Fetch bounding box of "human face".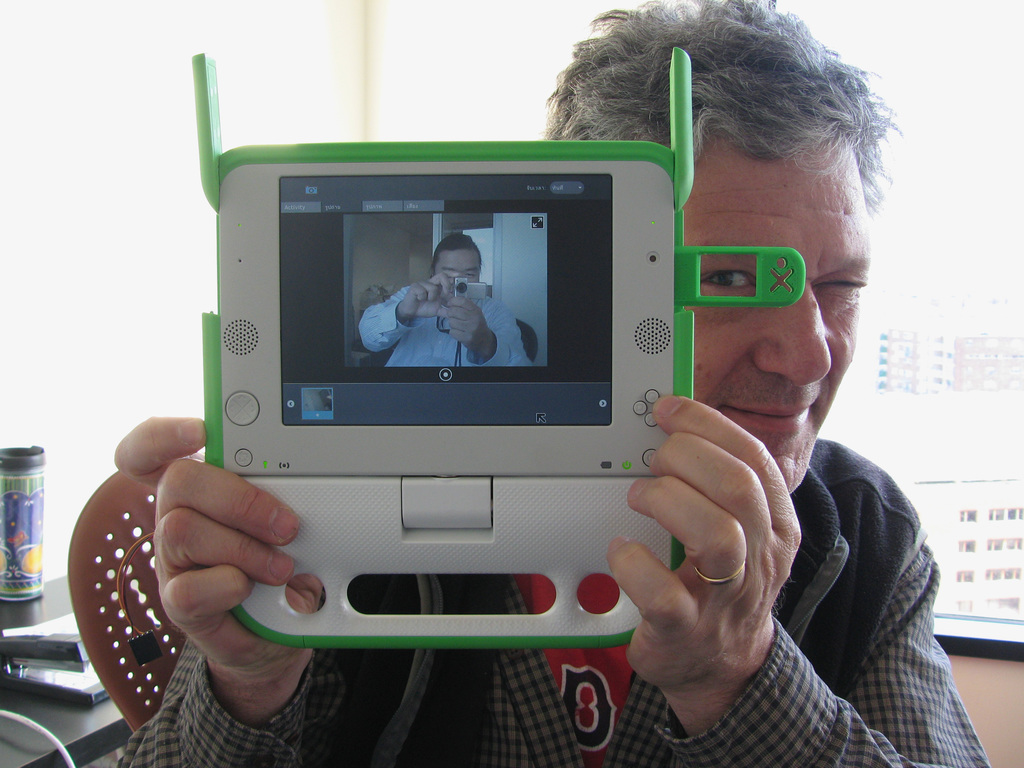
Bbox: 689,134,875,487.
